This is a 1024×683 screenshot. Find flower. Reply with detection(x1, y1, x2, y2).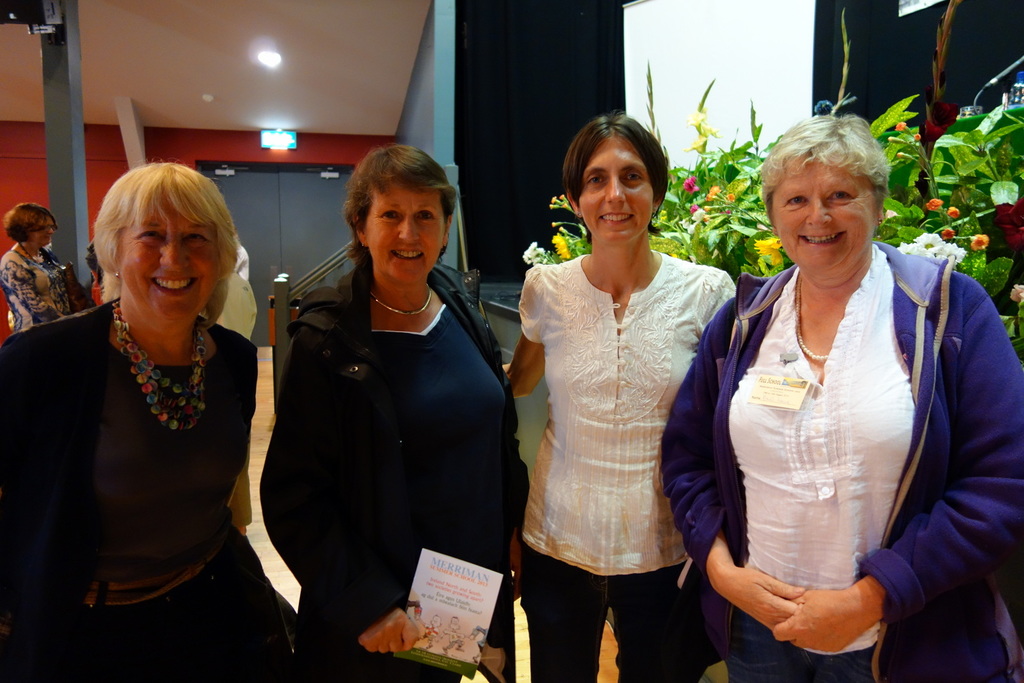
detection(712, 189, 723, 194).
